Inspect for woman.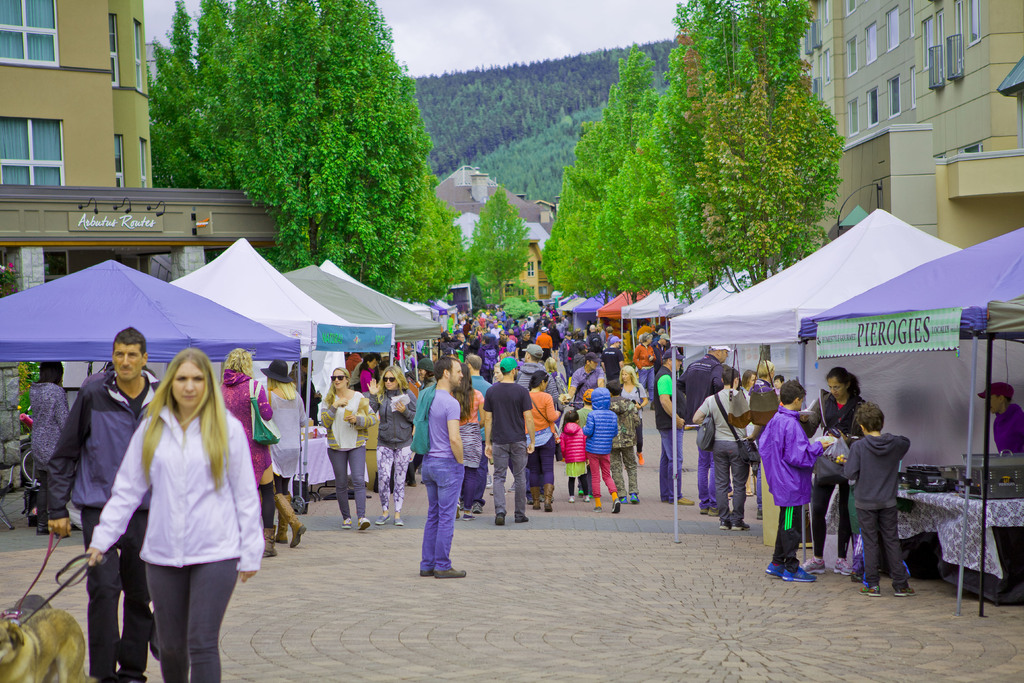
Inspection: left=219, top=352, right=278, bottom=556.
